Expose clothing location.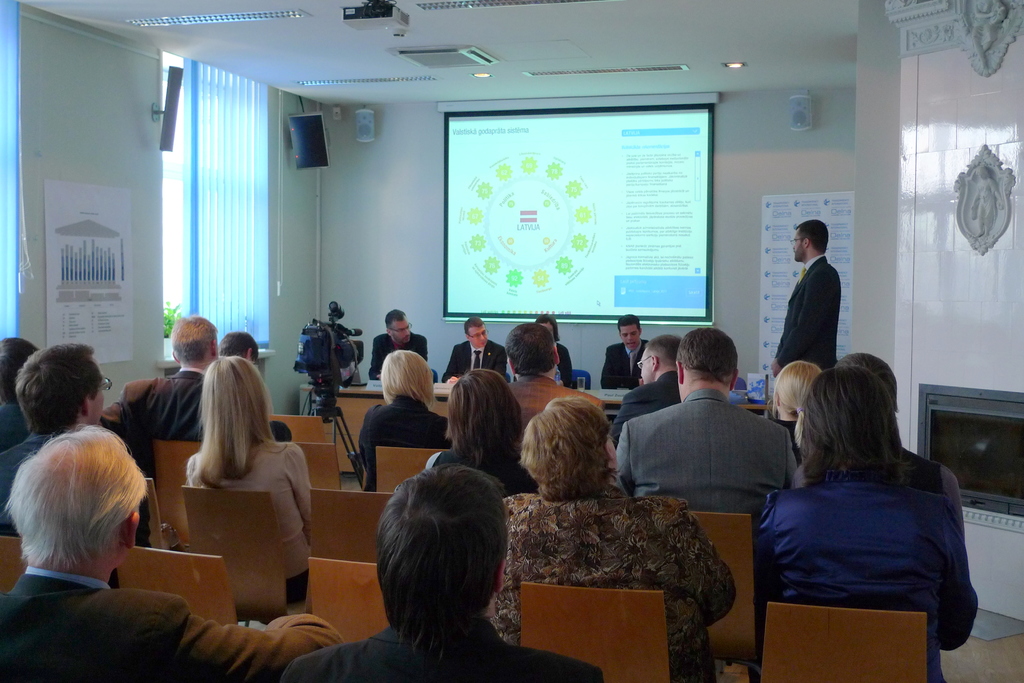
Exposed at [left=184, top=439, right=312, bottom=607].
